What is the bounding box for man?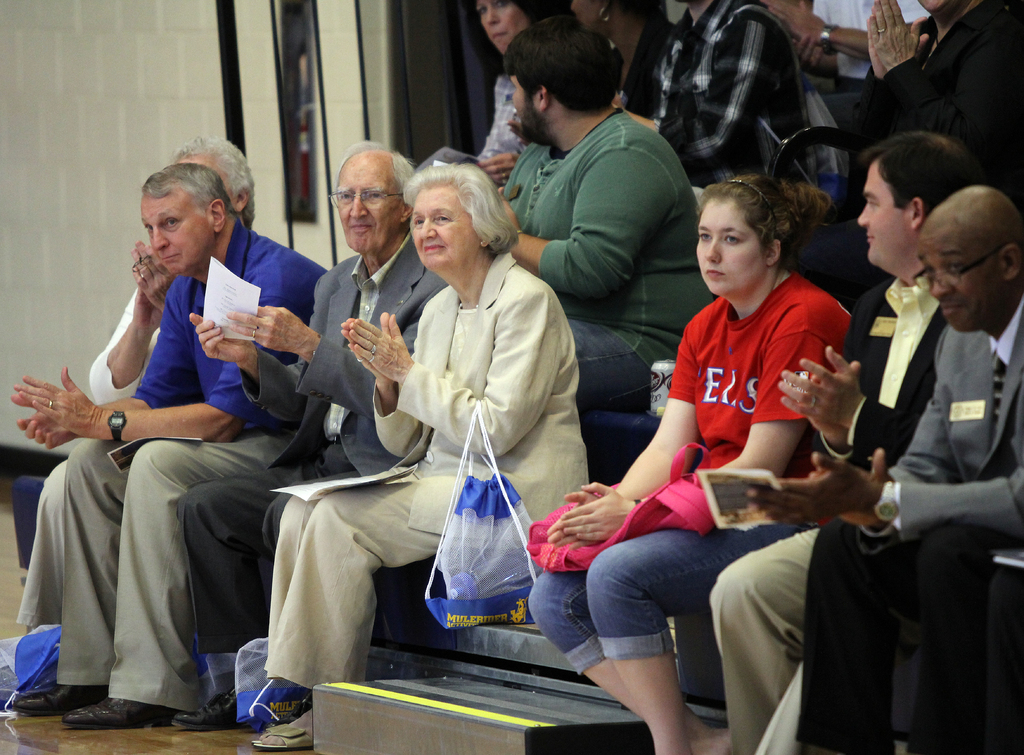
(left=741, top=186, right=1017, bottom=754).
